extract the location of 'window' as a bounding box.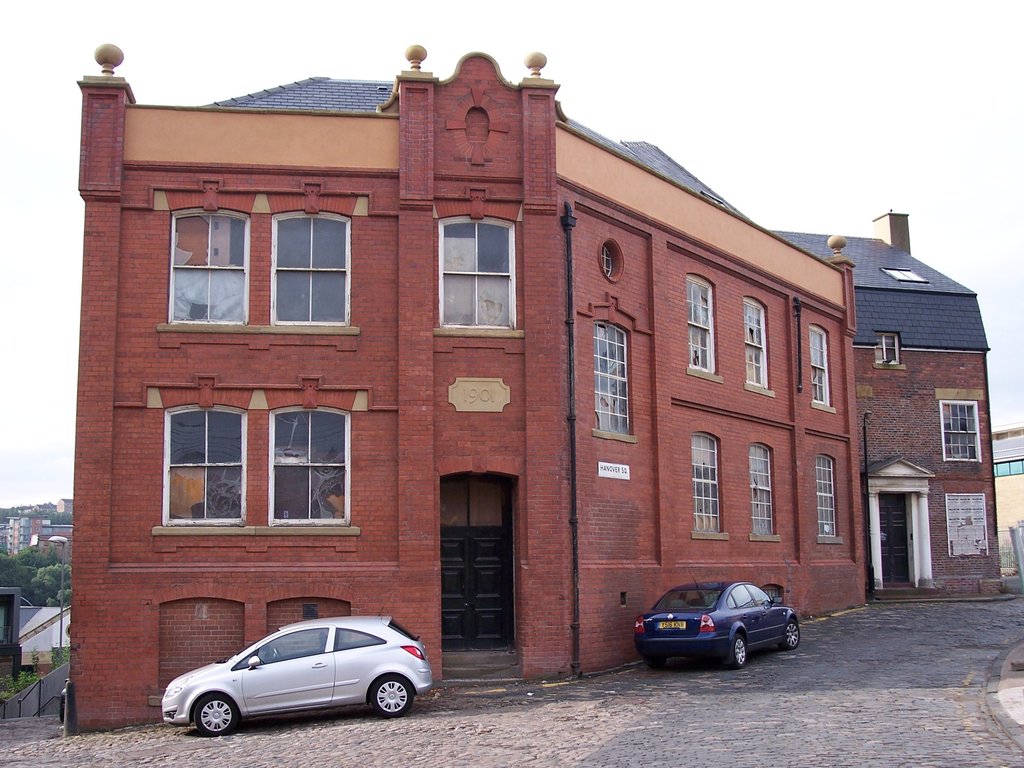
[x1=934, y1=390, x2=982, y2=465].
